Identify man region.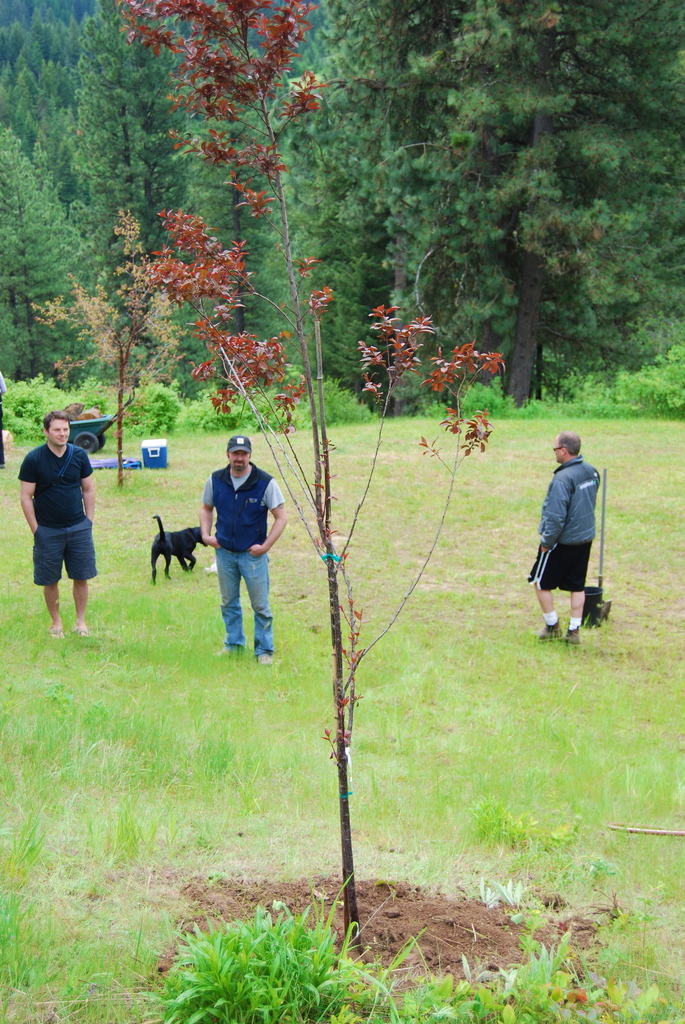
Region: [left=531, top=432, right=618, bottom=643].
